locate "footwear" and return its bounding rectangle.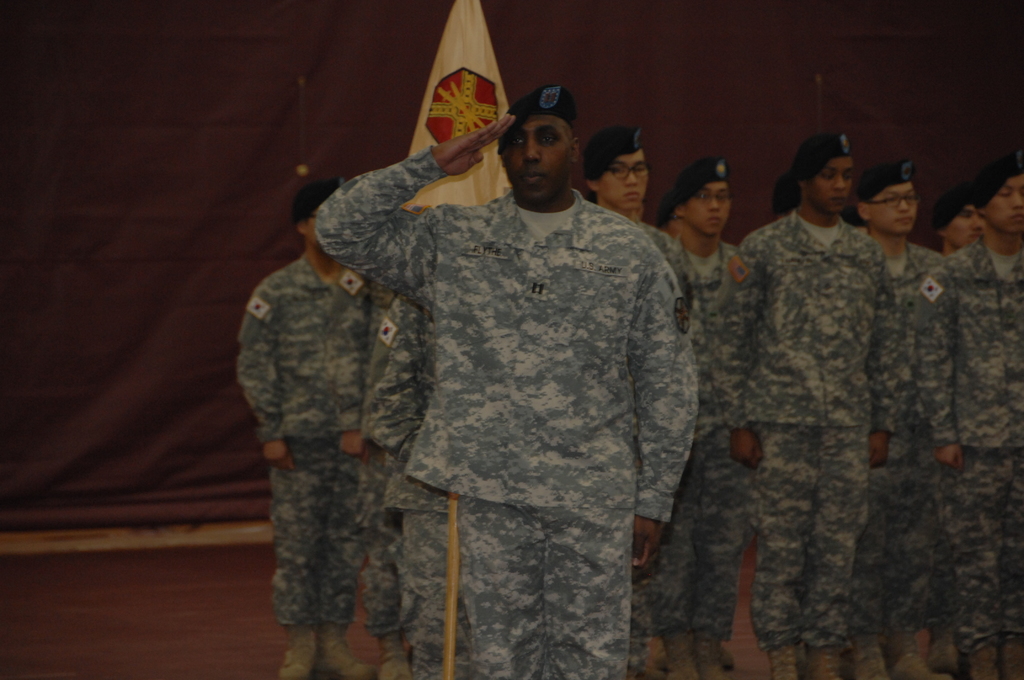
(left=801, top=642, right=840, bottom=679).
